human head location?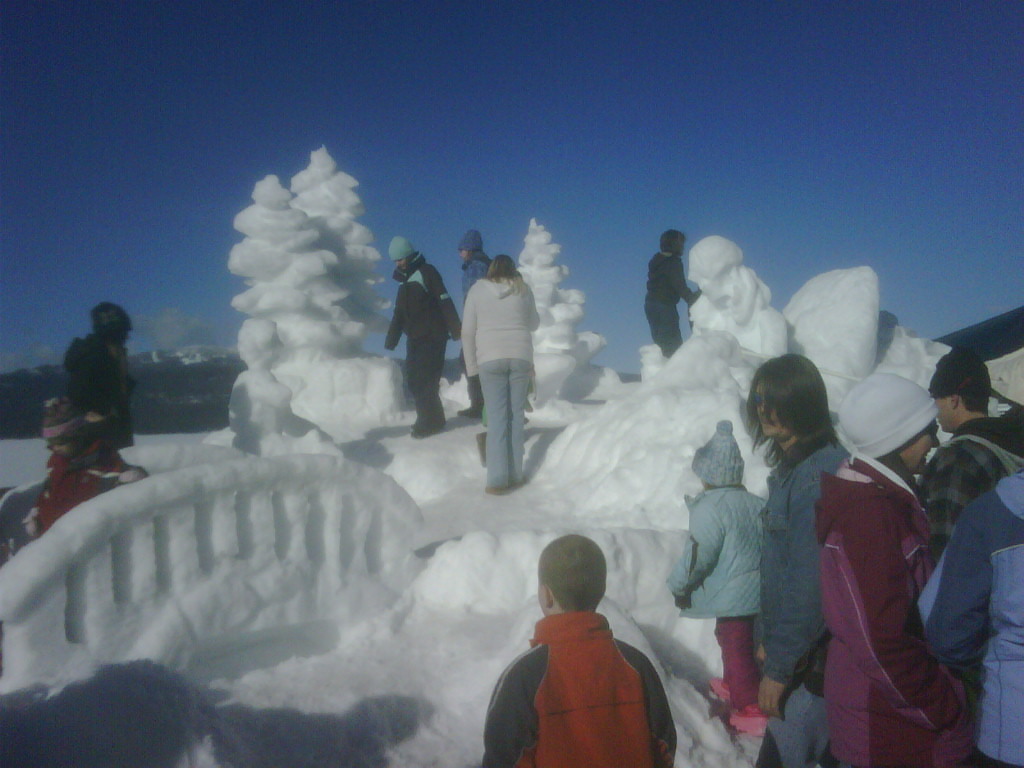
detection(751, 354, 828, 439)
